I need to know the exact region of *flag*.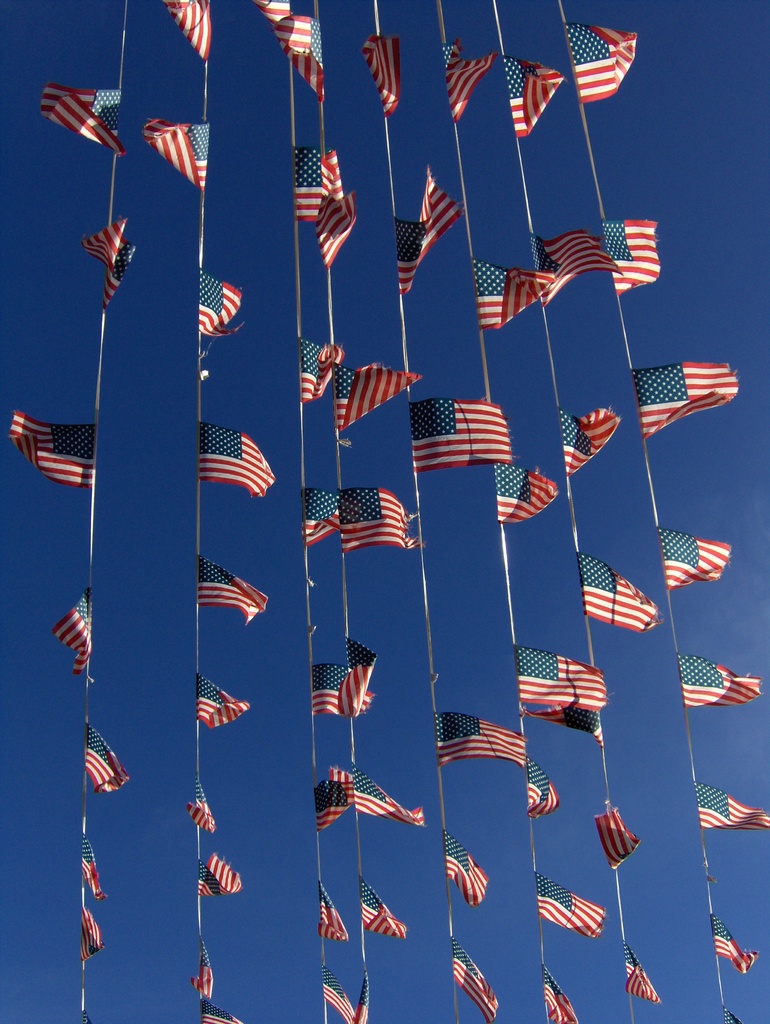
Region: (left=622, top=939, right=665, bottom=1005).
